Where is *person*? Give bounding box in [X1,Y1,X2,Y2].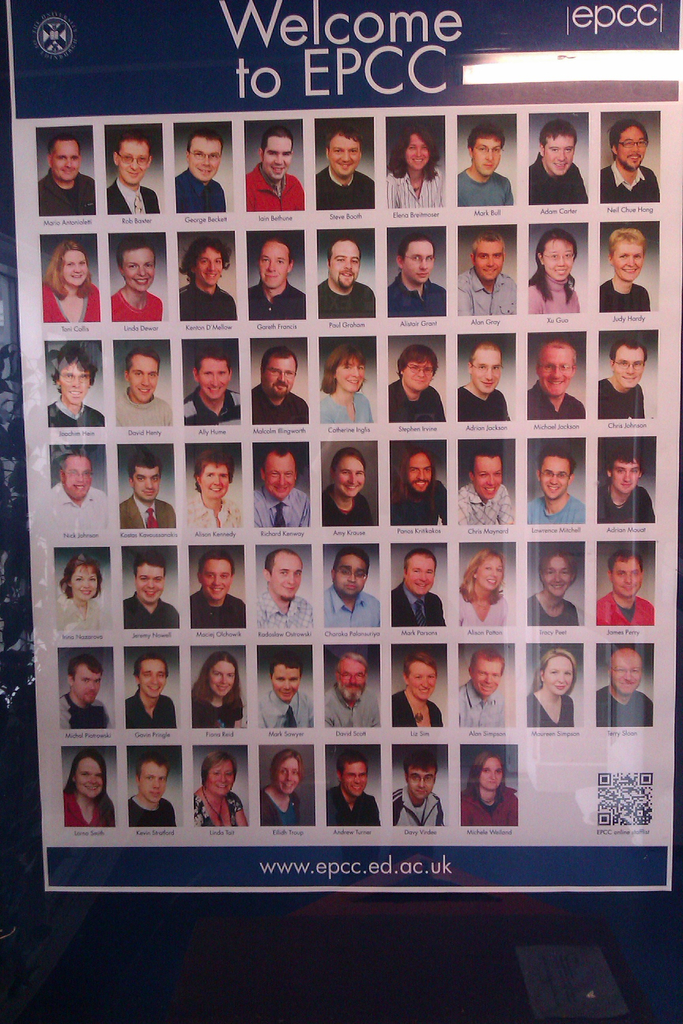
[318,348,375,426].
